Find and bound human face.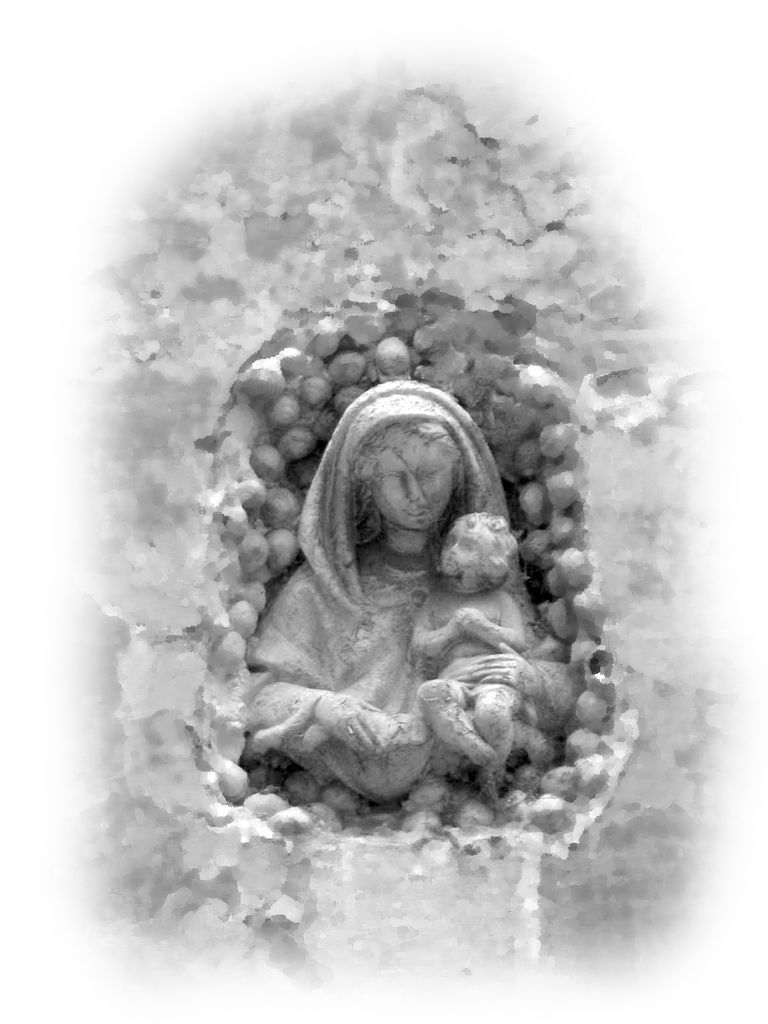
Bound: 375 433 457 532.
